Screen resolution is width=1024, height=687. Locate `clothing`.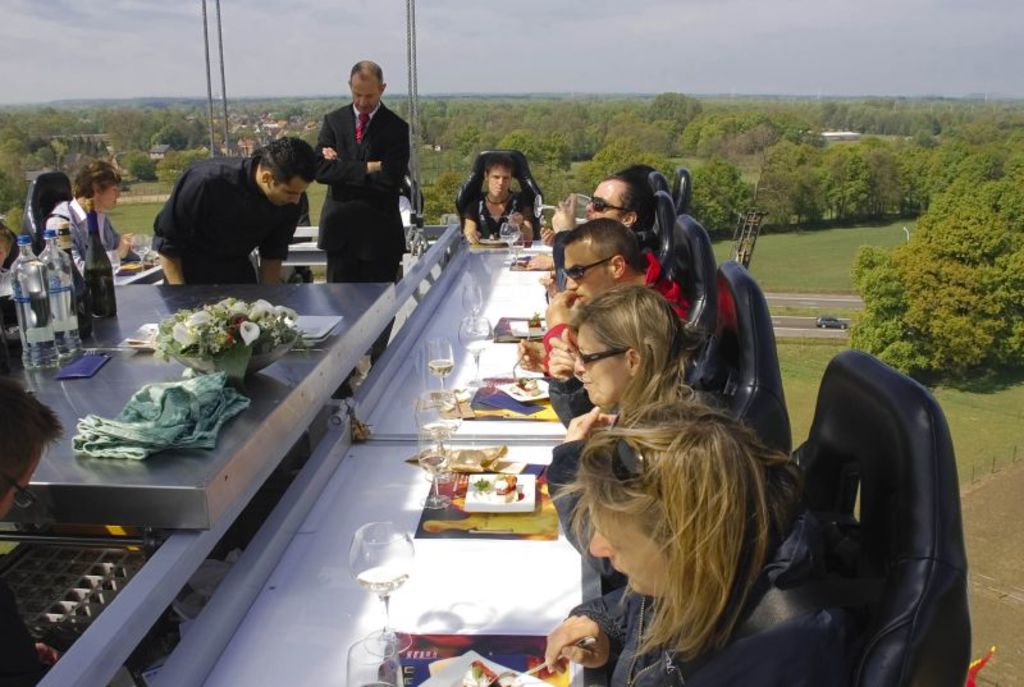
select_region(465, 187, 536, 238).
